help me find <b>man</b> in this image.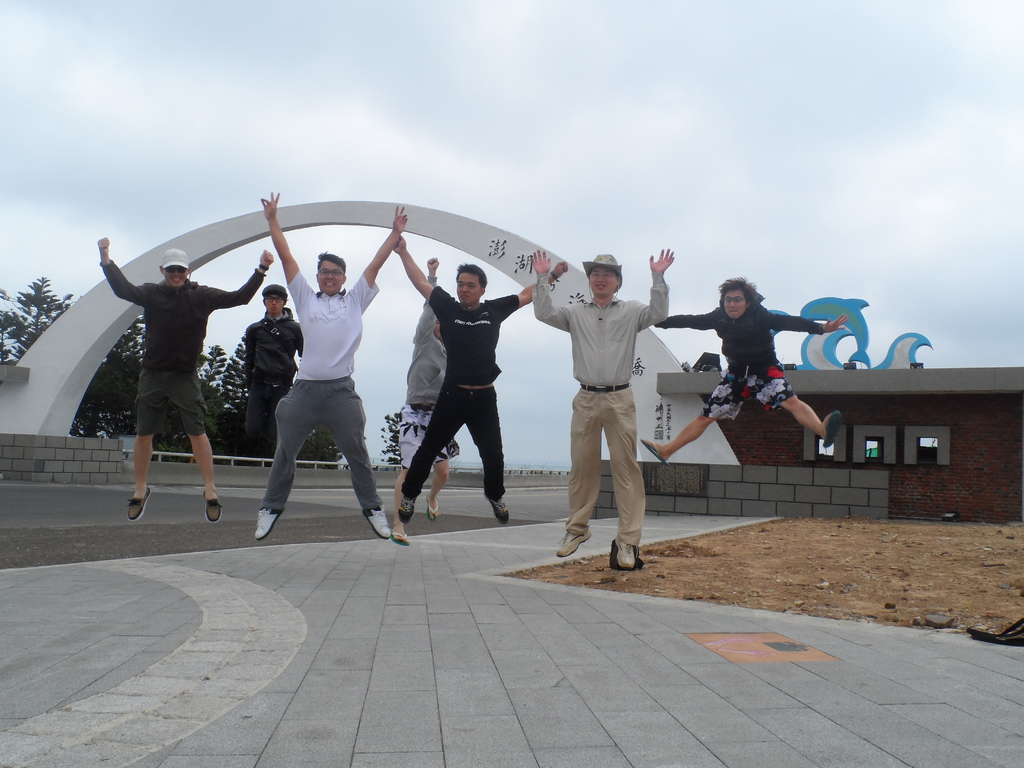
Found it: 243:289:298:449.
